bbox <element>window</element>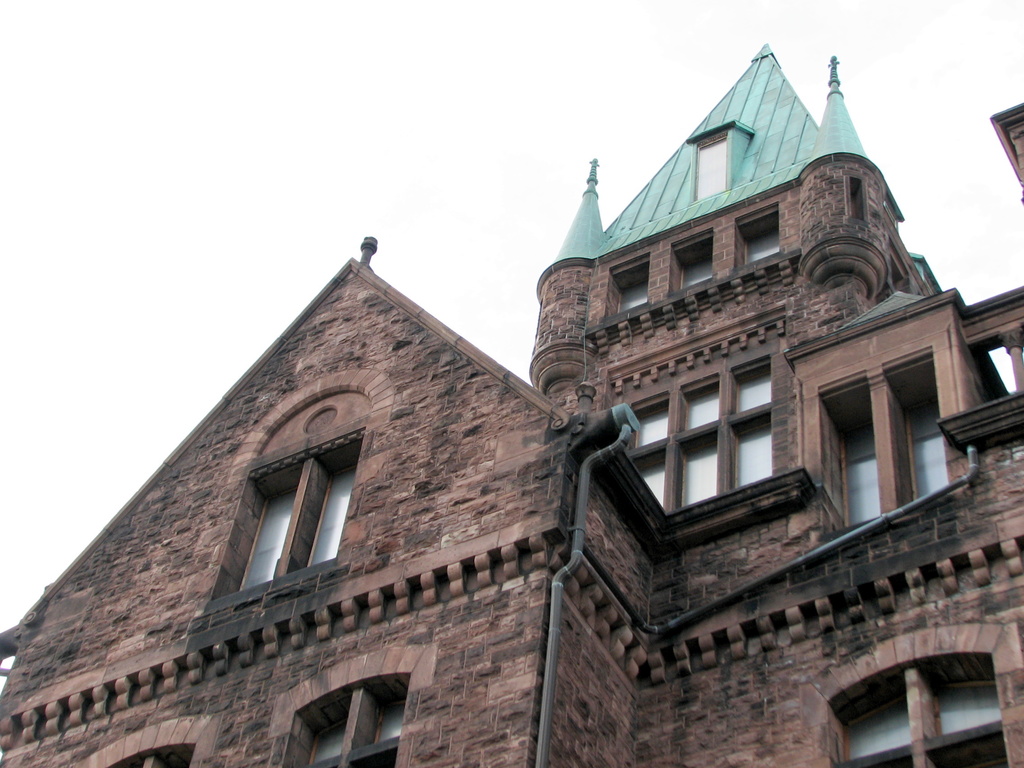
l=630, t=395, r=669, b=449
